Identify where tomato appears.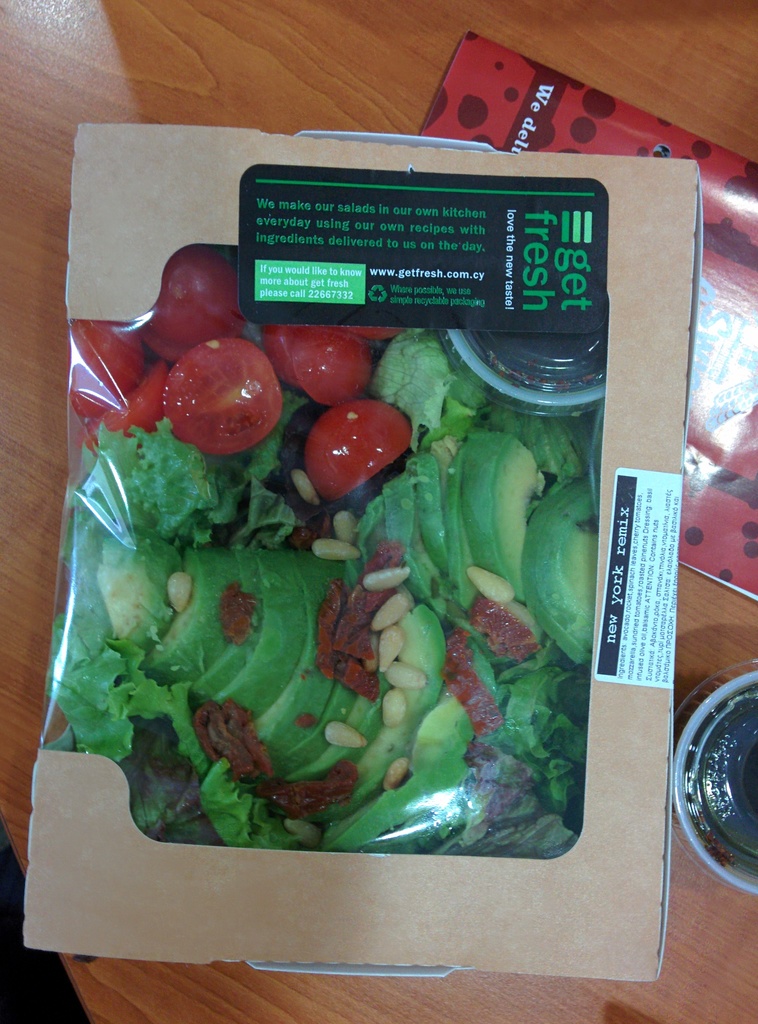
Appears at 86:357:168:440.
